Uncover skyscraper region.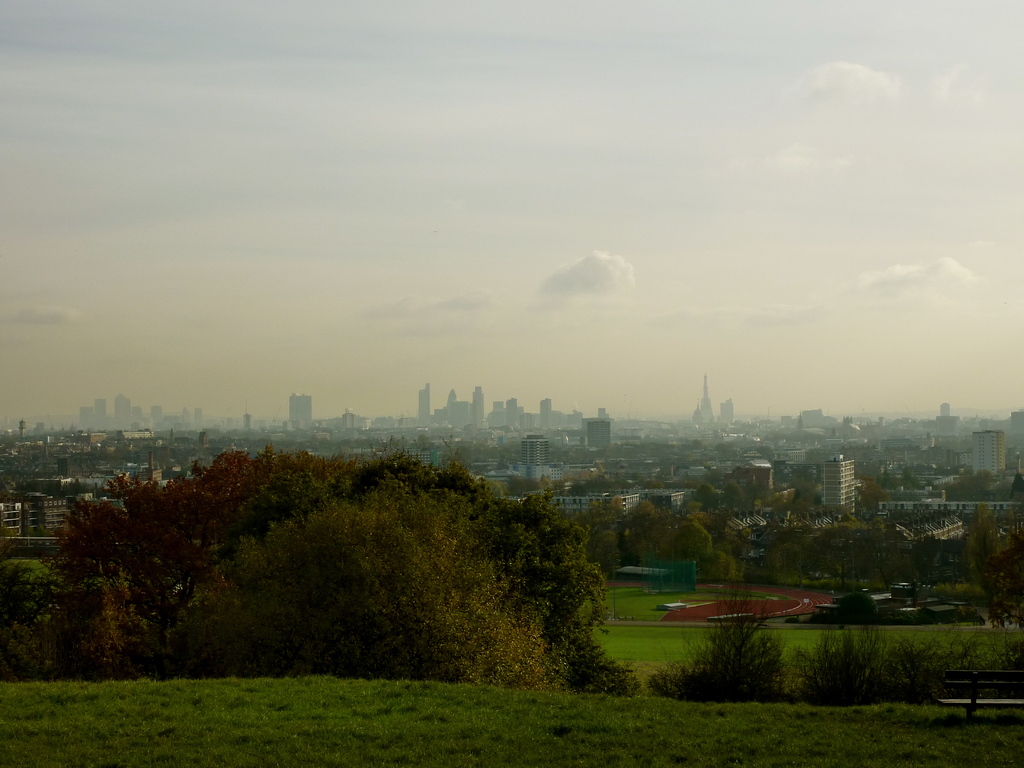
Uncovered: detection(682, 374, 740, 442).
